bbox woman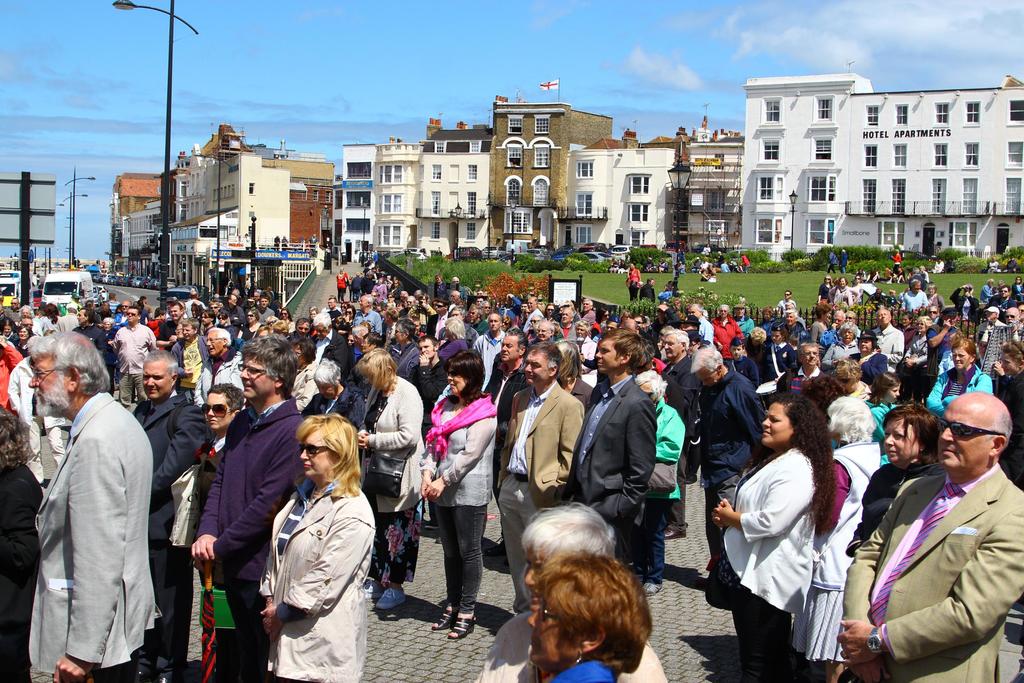
detection(852, 334, 888, 384)
